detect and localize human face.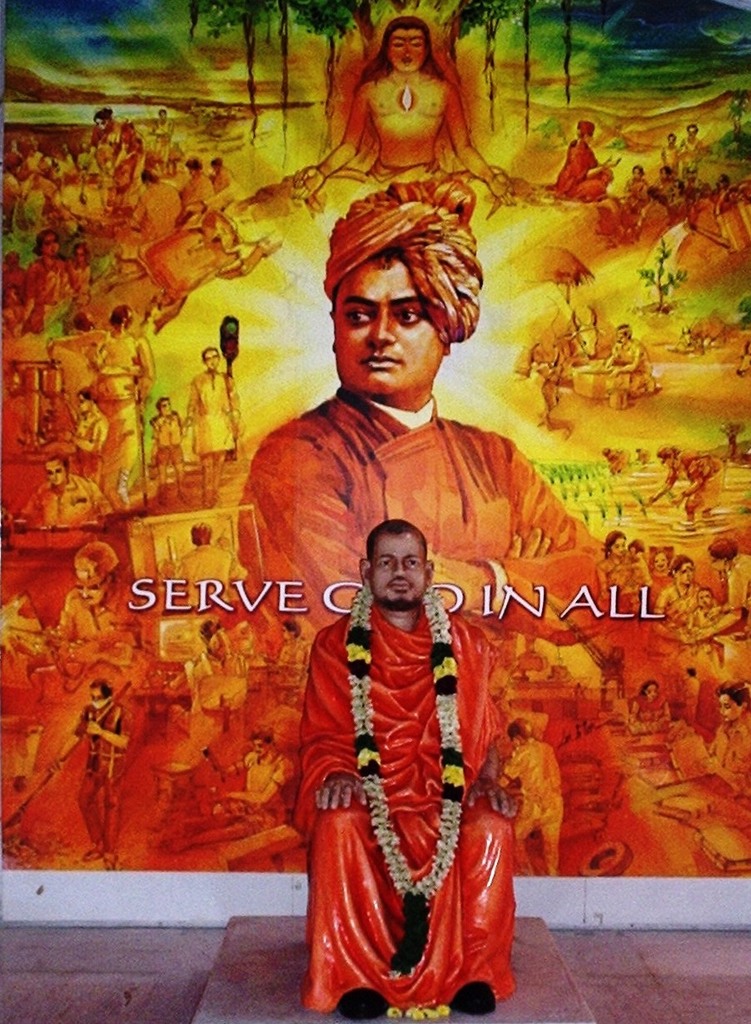
Localized at crop(697, 588, 712, 606).
